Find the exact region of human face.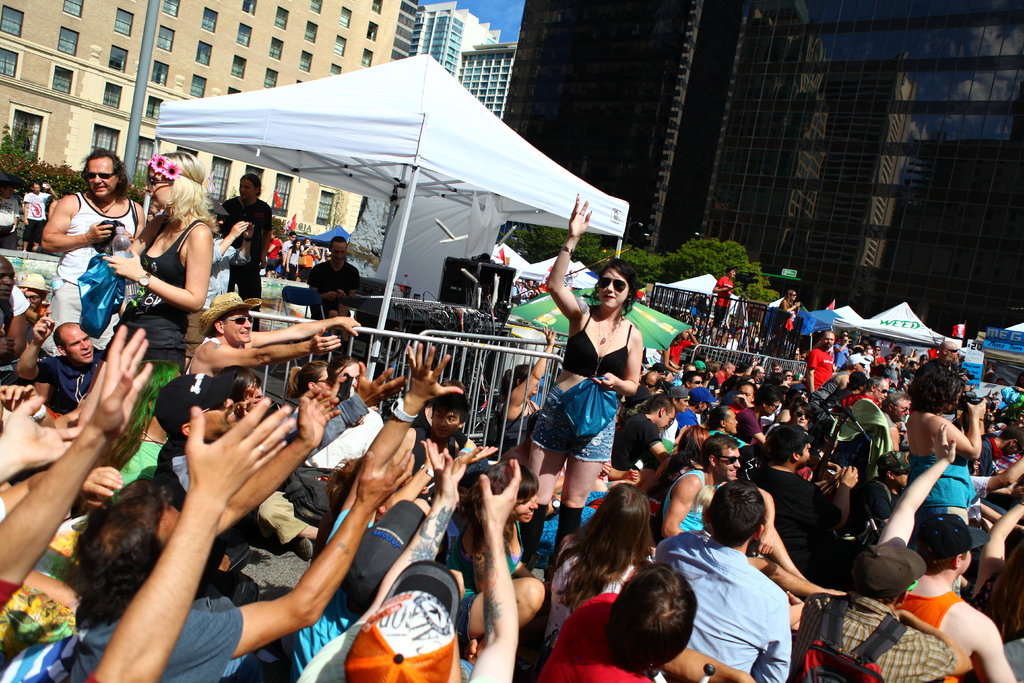
Exact region: {"left": 68, "top": 328, "right": 97, "bottom": 365}.
